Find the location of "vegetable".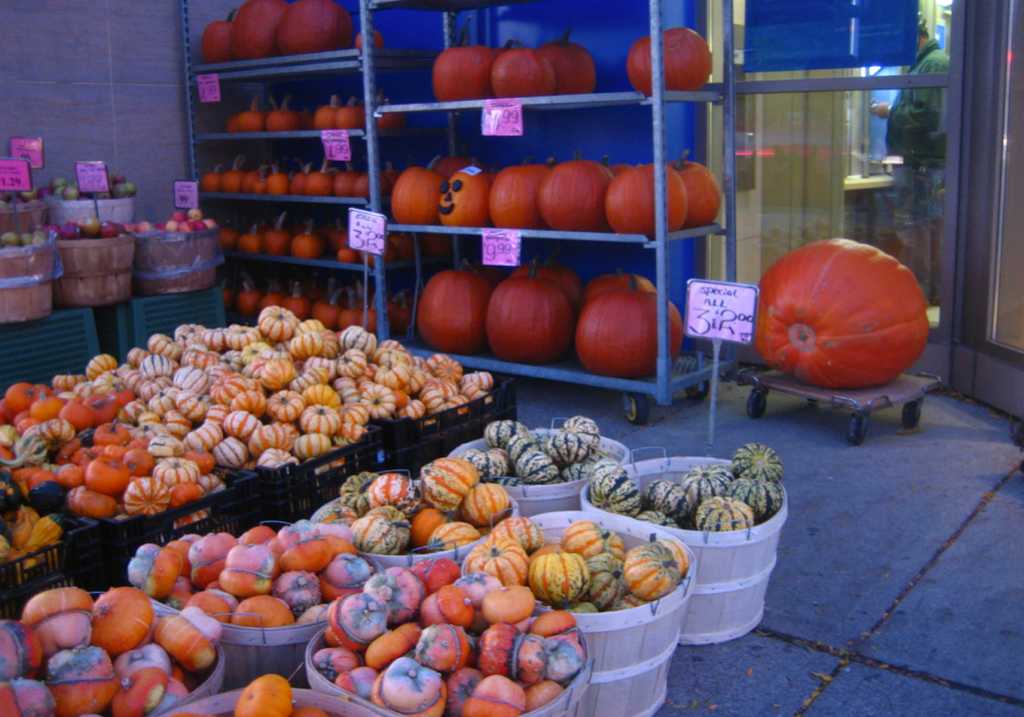
Location: region(0, 683, 60, 716).
